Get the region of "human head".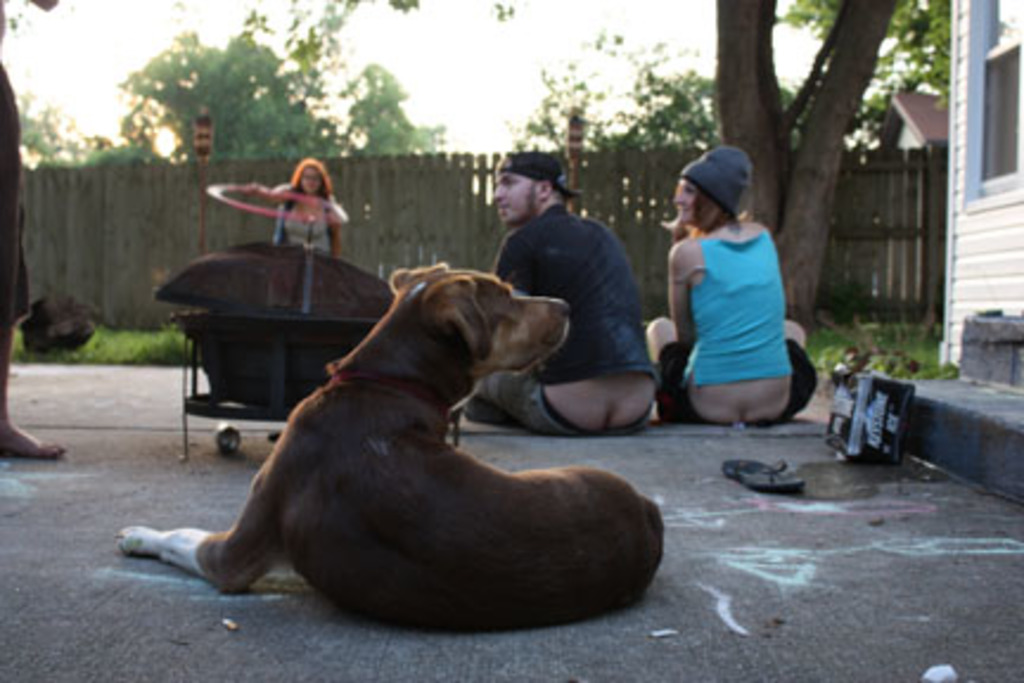
locate(296, 161, 325, 197).
